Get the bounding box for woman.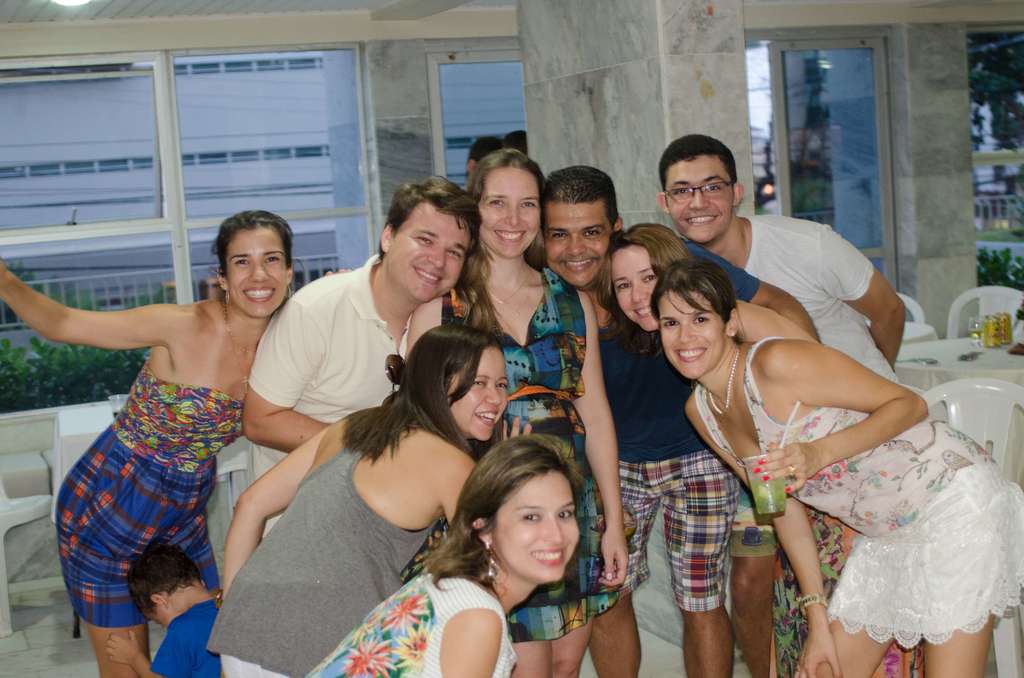
region(35, 203, 295, 670).
